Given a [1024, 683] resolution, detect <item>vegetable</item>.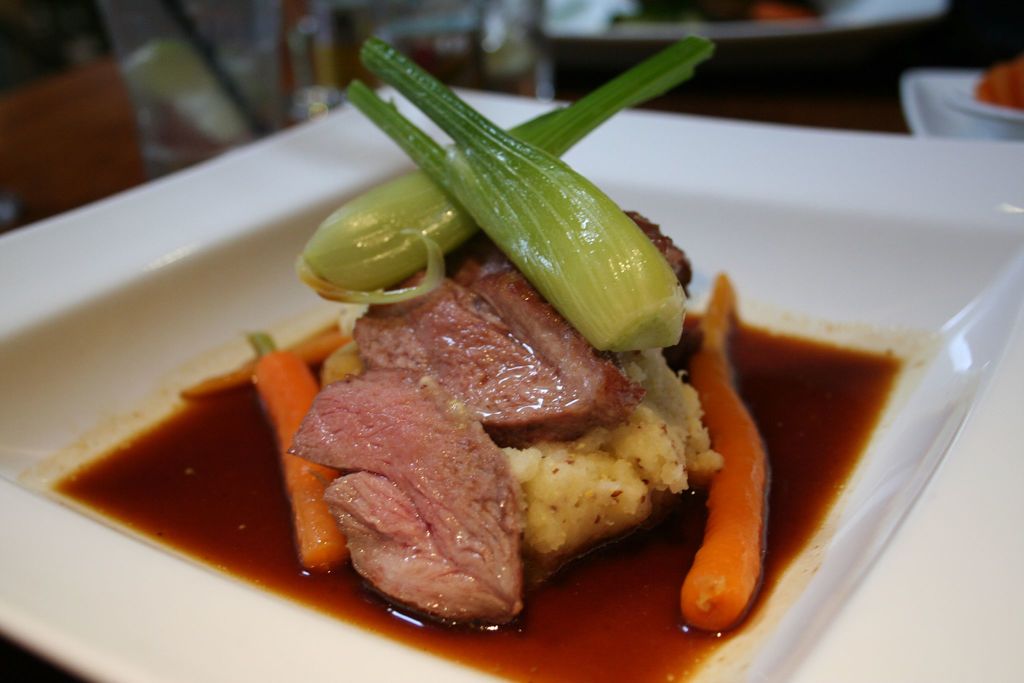
bbox=[194, 91, 803, 626].
